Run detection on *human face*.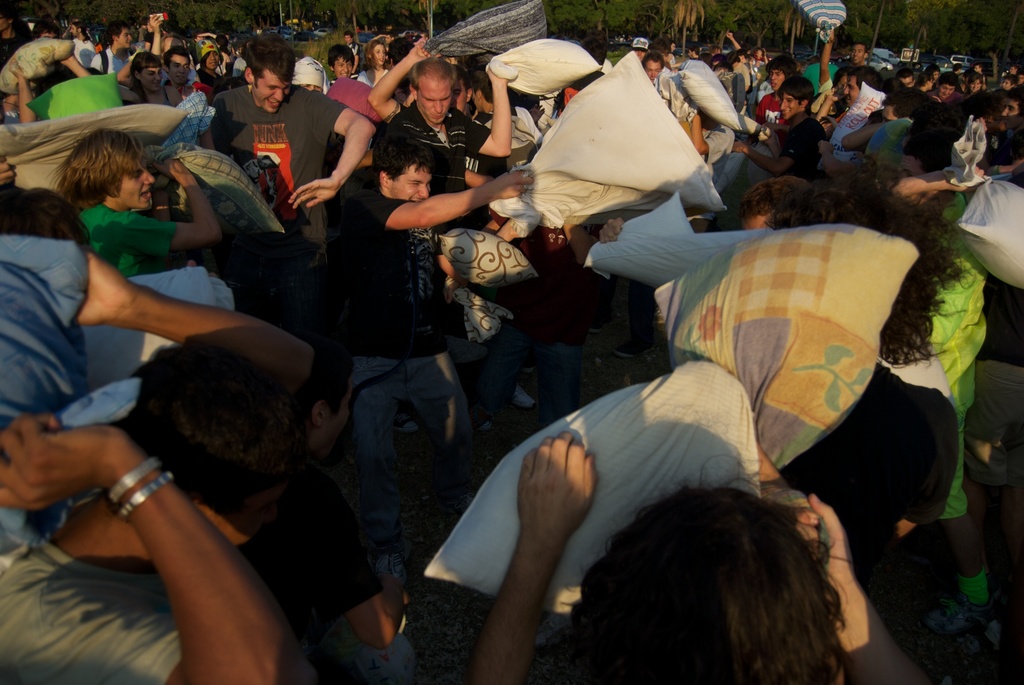
Result: select_region(645, 58, 661, 80).
